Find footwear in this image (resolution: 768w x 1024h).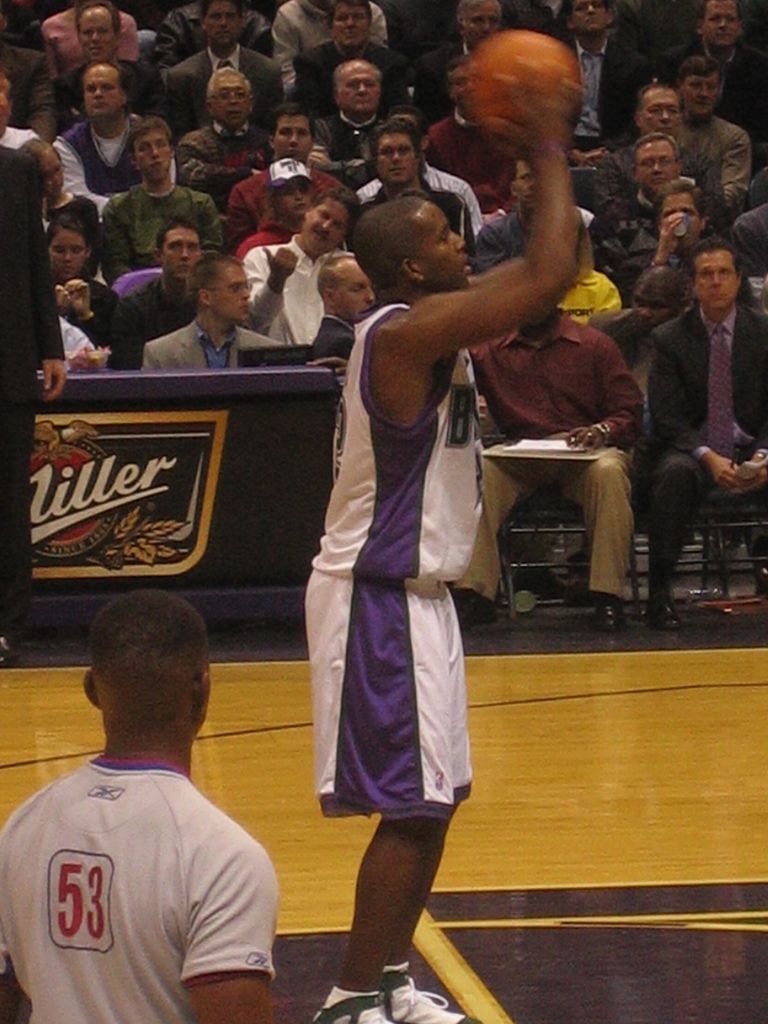
crop(648, 593, 696, 650).
